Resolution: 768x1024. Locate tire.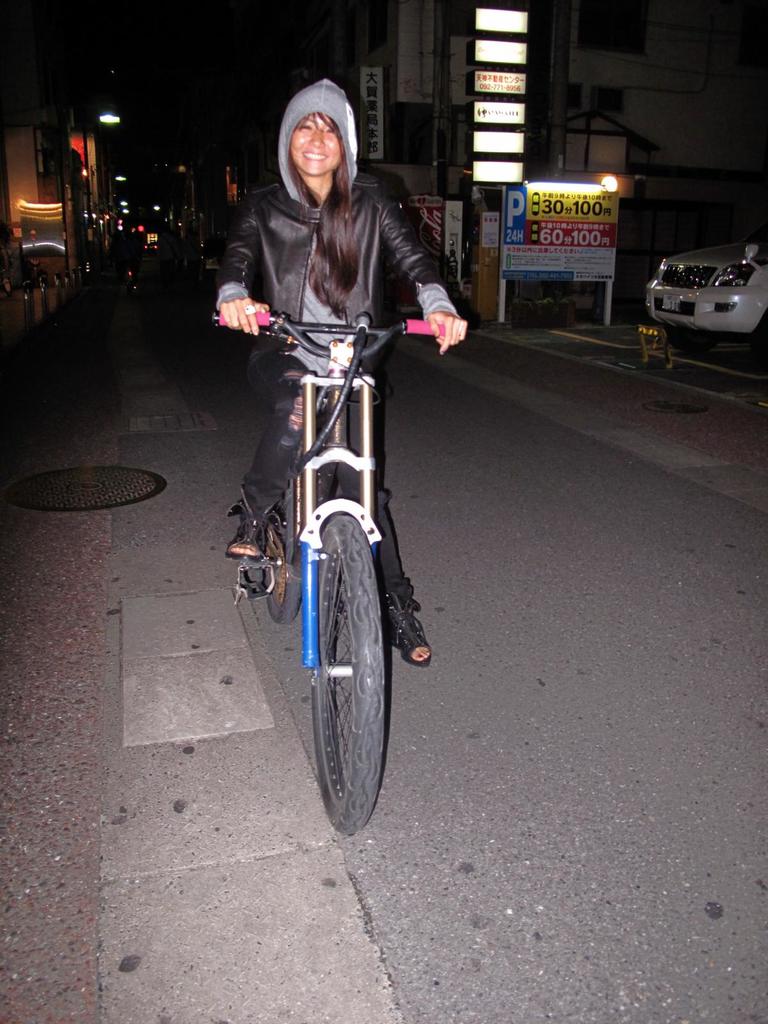
(290,518,404,832).
